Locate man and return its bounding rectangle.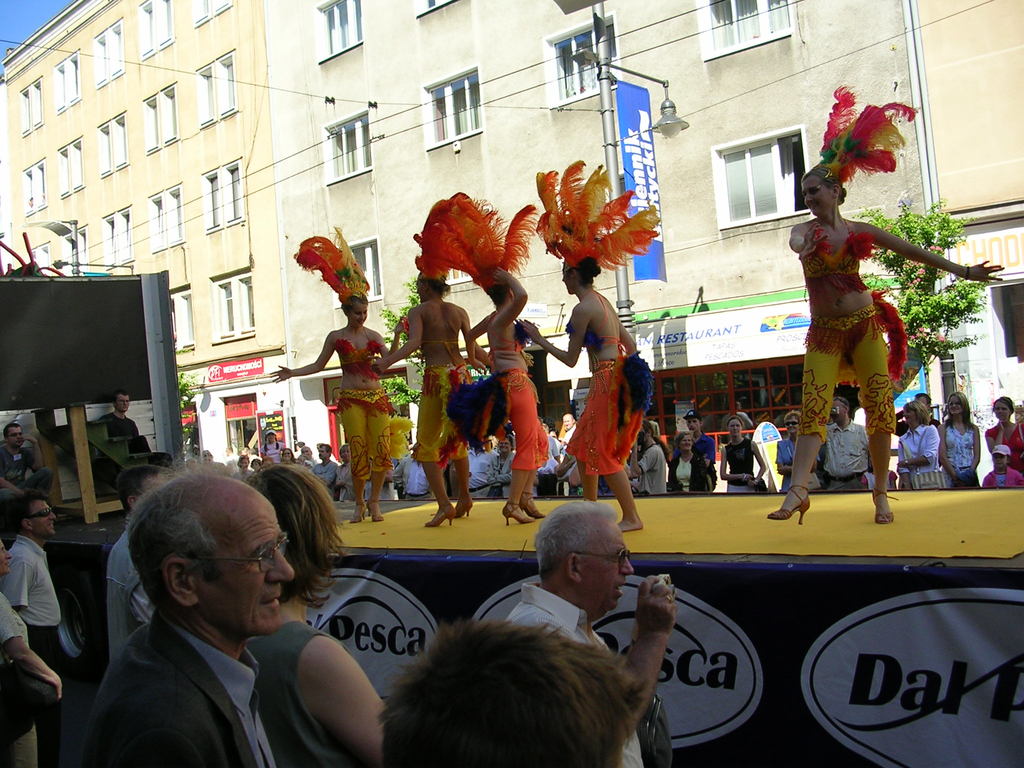
crop(85, 468, 294, 767).
